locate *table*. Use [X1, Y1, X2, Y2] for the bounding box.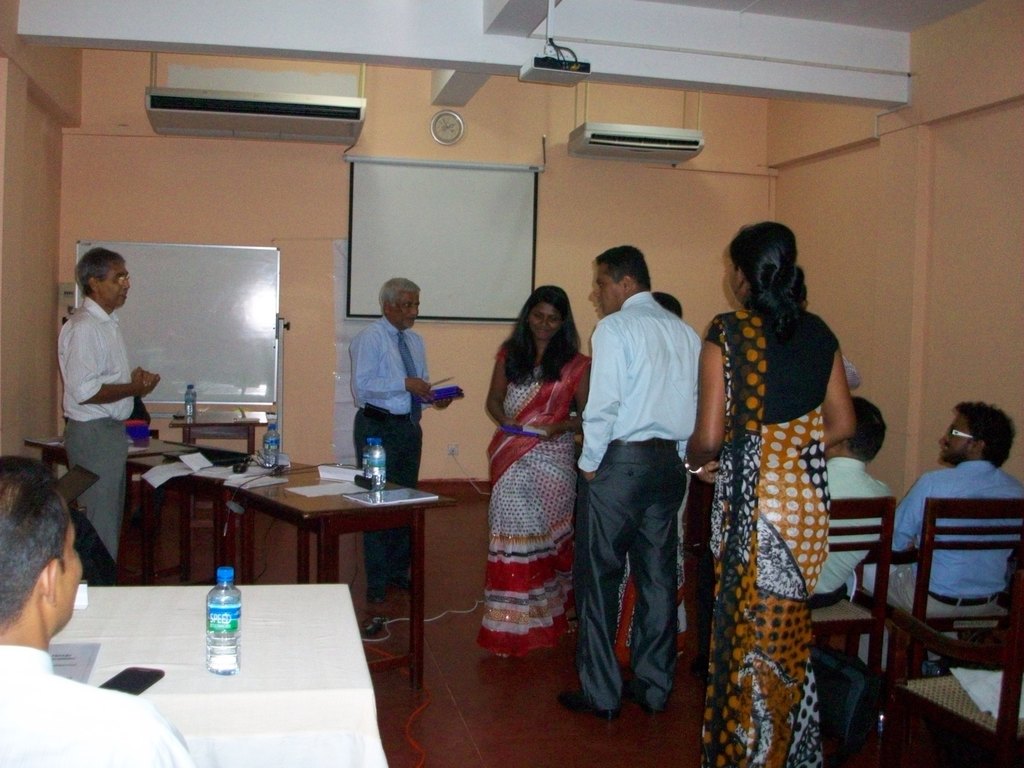
[25, 428, 201, 580].
